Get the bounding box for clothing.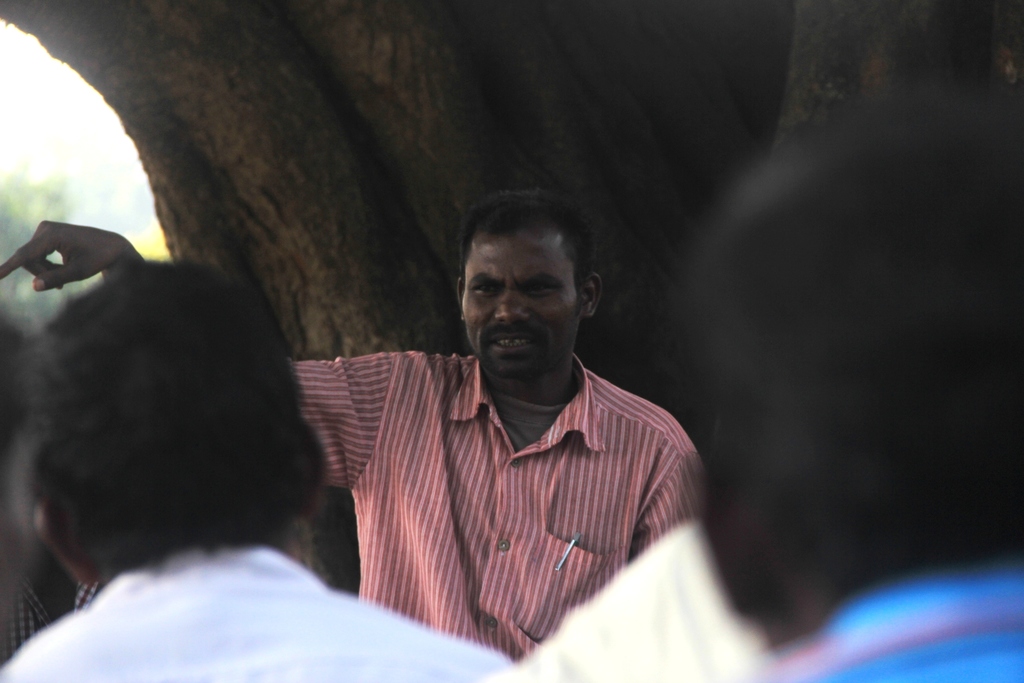
(302,309,705,658).
